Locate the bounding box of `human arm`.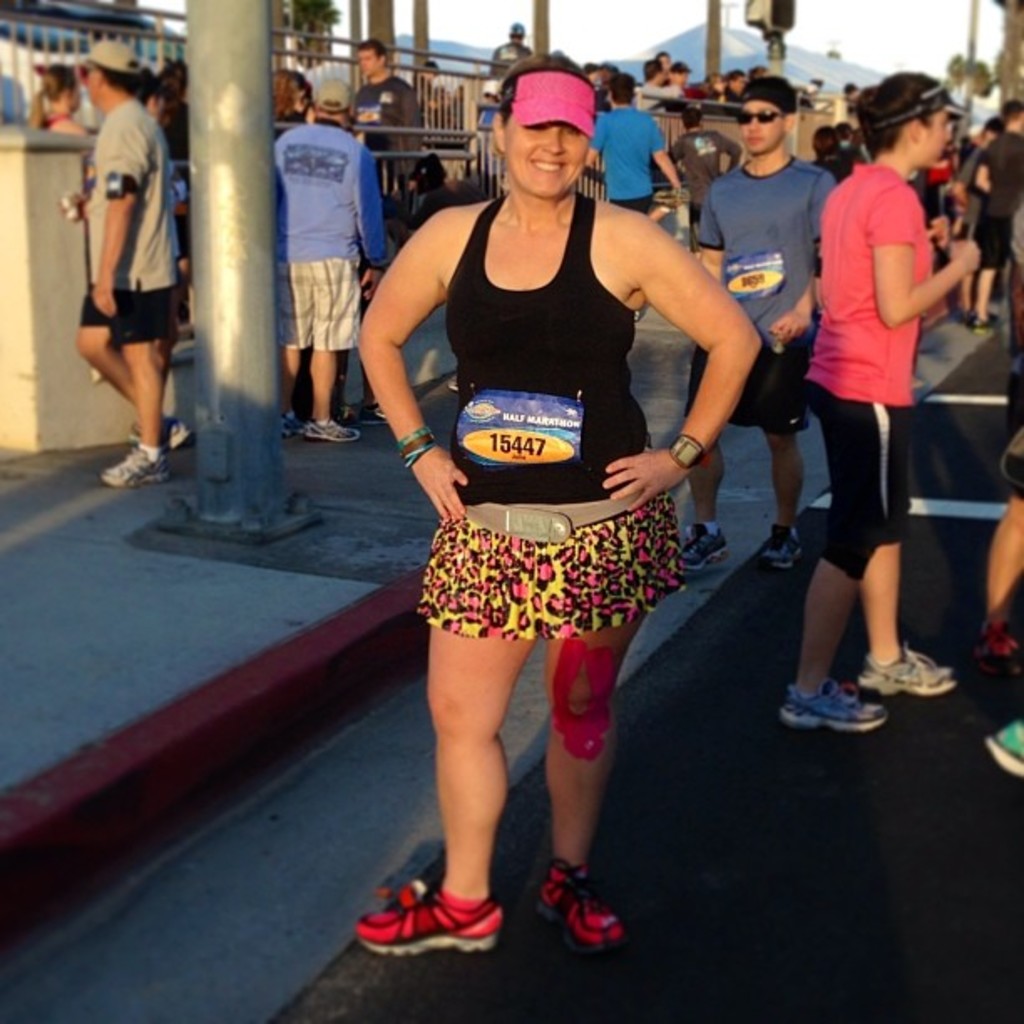
Bounding box: Rect(858, 184, 982, 330).
